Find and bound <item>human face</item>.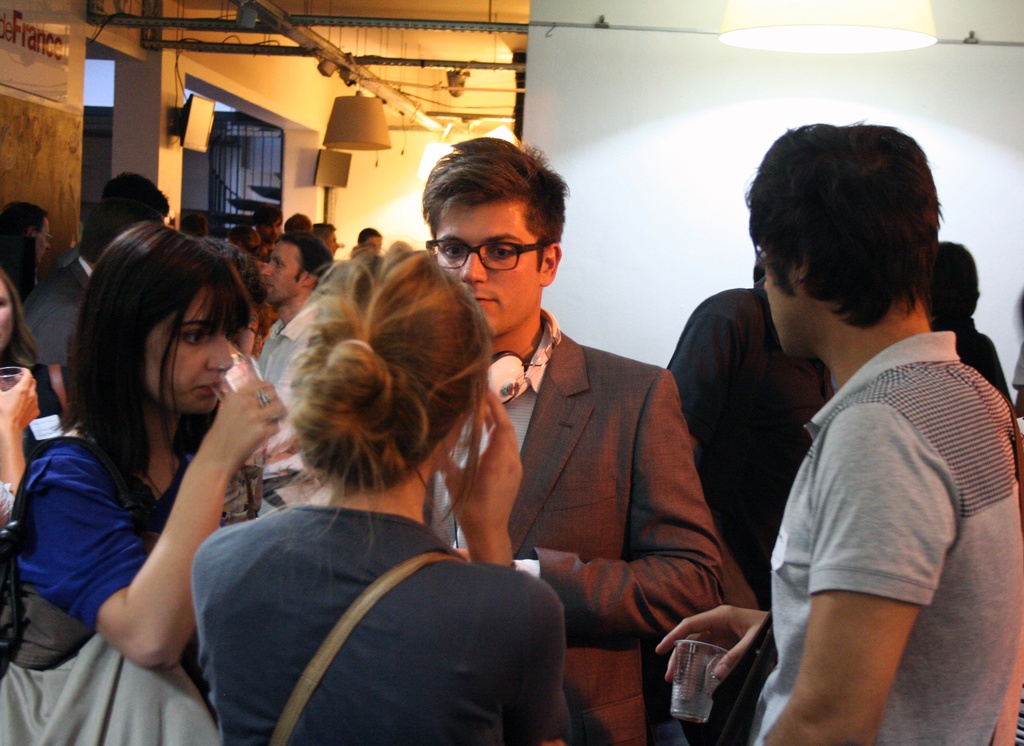
Bound: [362,232,383,248].
